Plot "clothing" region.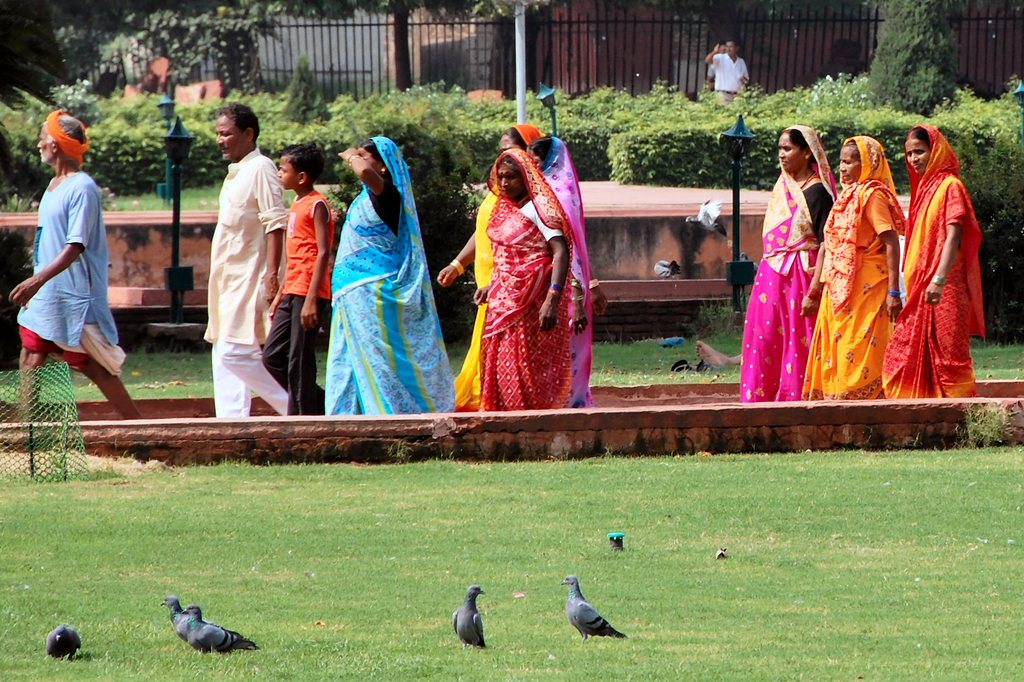
Plotted at 322 133 456 419.
